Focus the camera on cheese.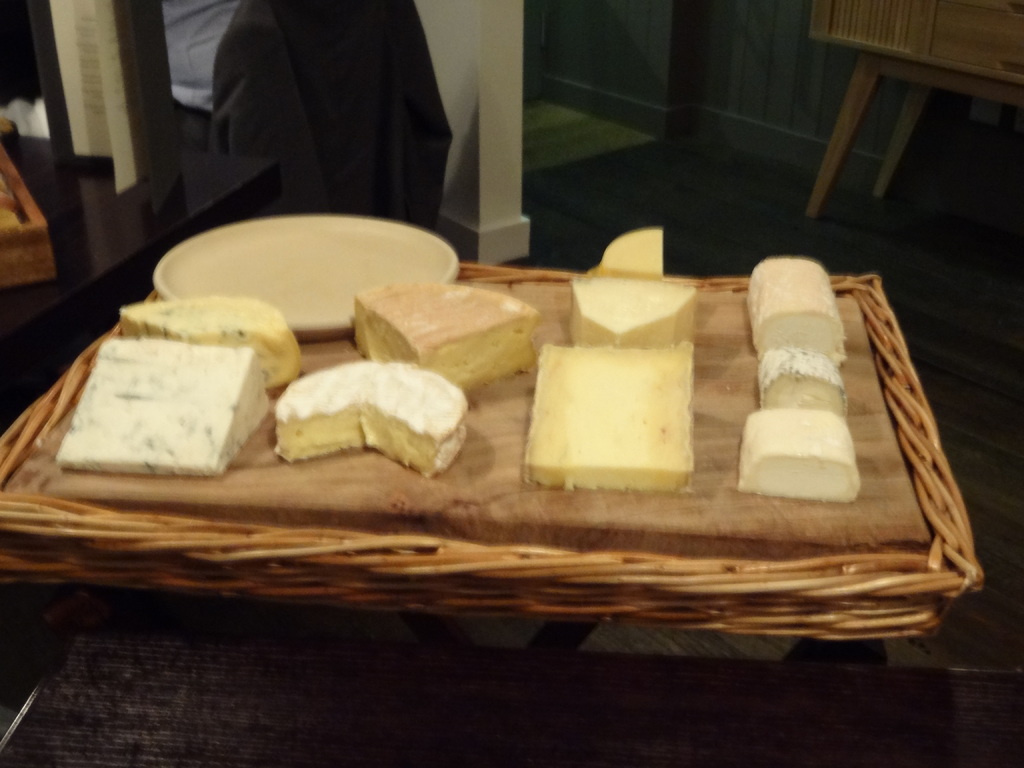
Focus region: [52,332,275,477].
